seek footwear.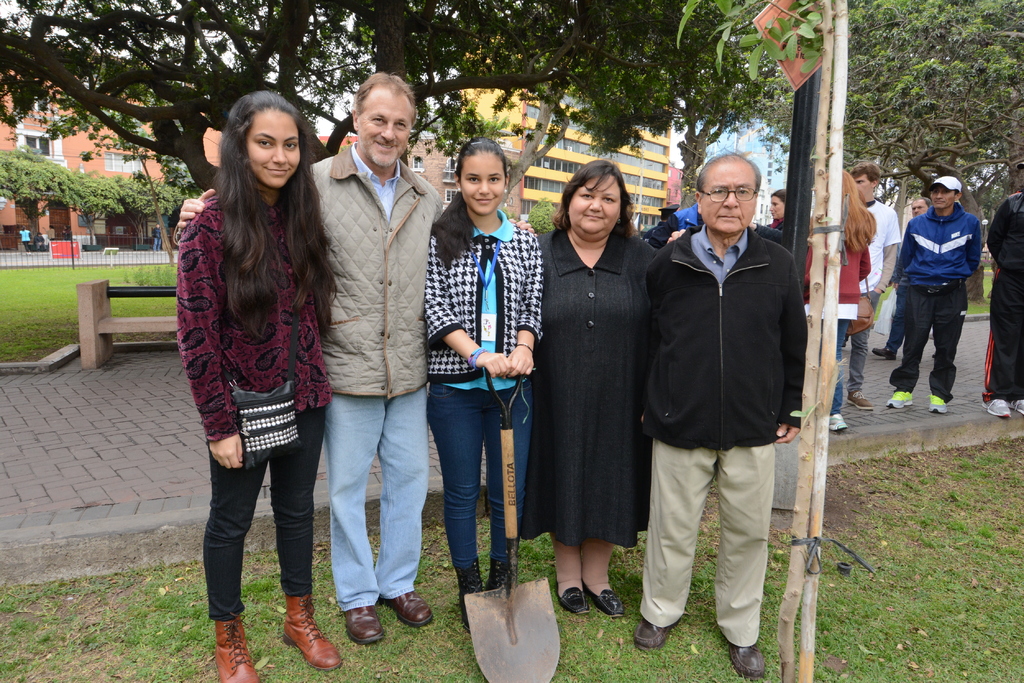
[384, 592, 435, 630].
